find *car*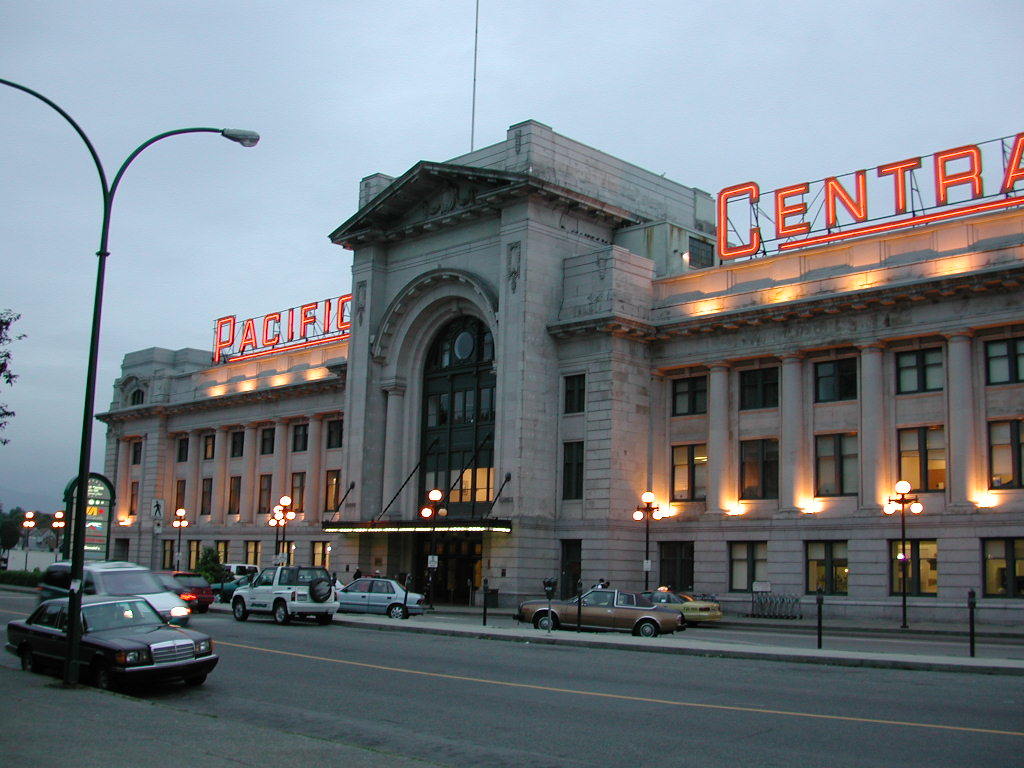
x1=3, y1=598, x2=220, y2=686
